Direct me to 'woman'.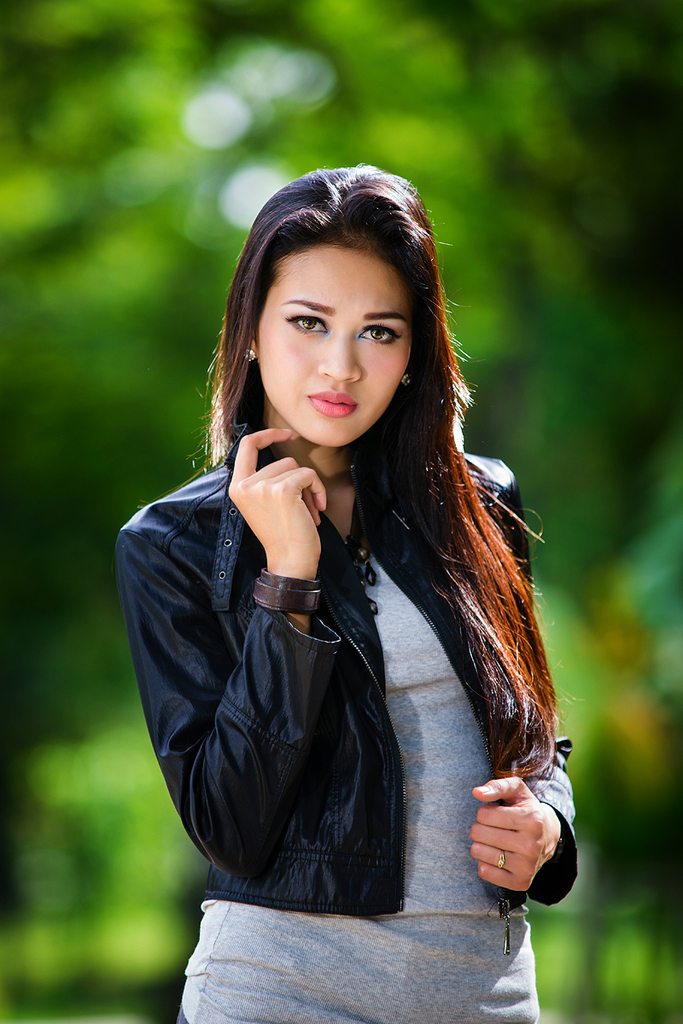
Direction: [93, 137, 604, 997].
